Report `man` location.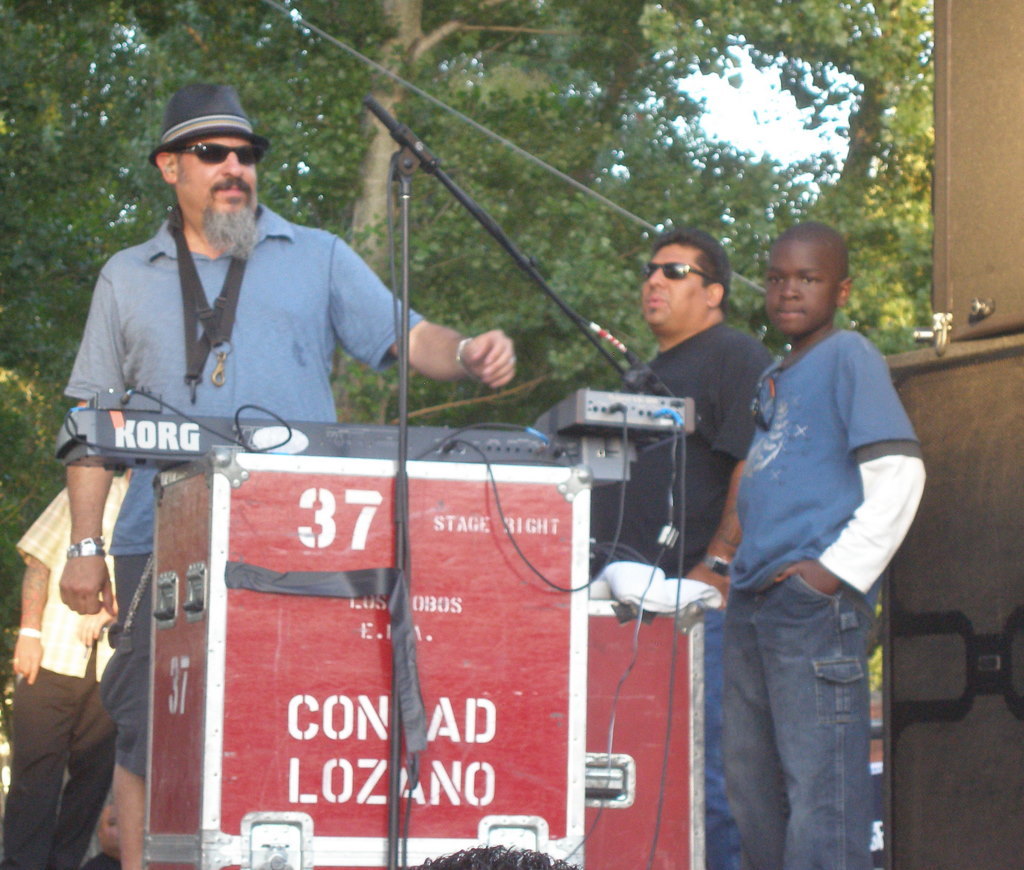
Report: crop(581, 231, 772, 869).
